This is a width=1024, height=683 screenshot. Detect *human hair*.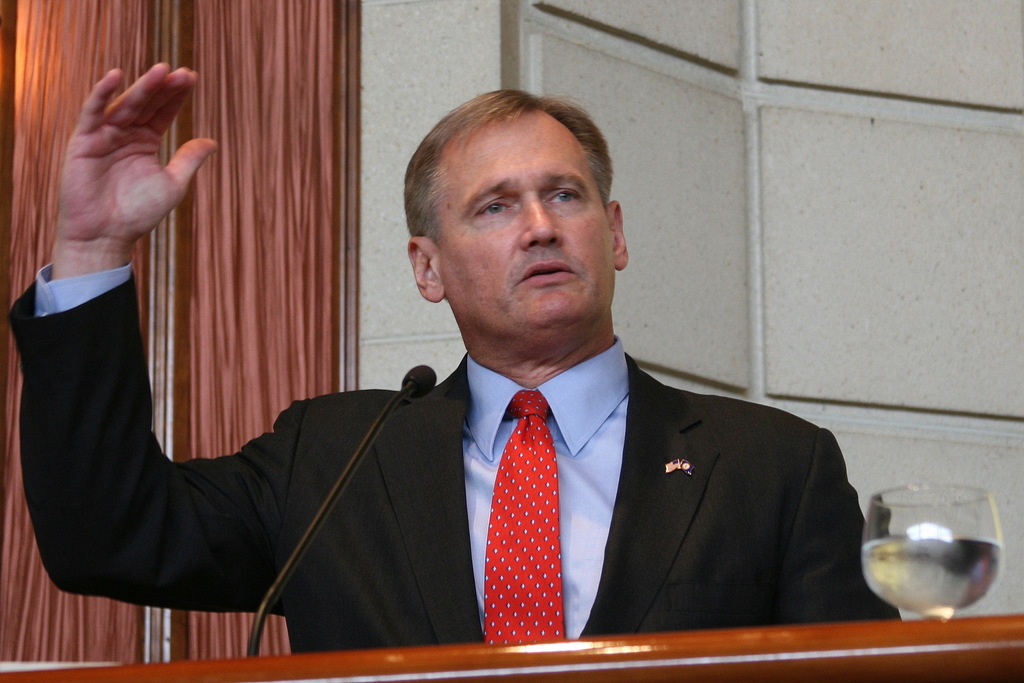
{"x1": 412, "y1": 85, "x2": 613, "y2": 256}.
